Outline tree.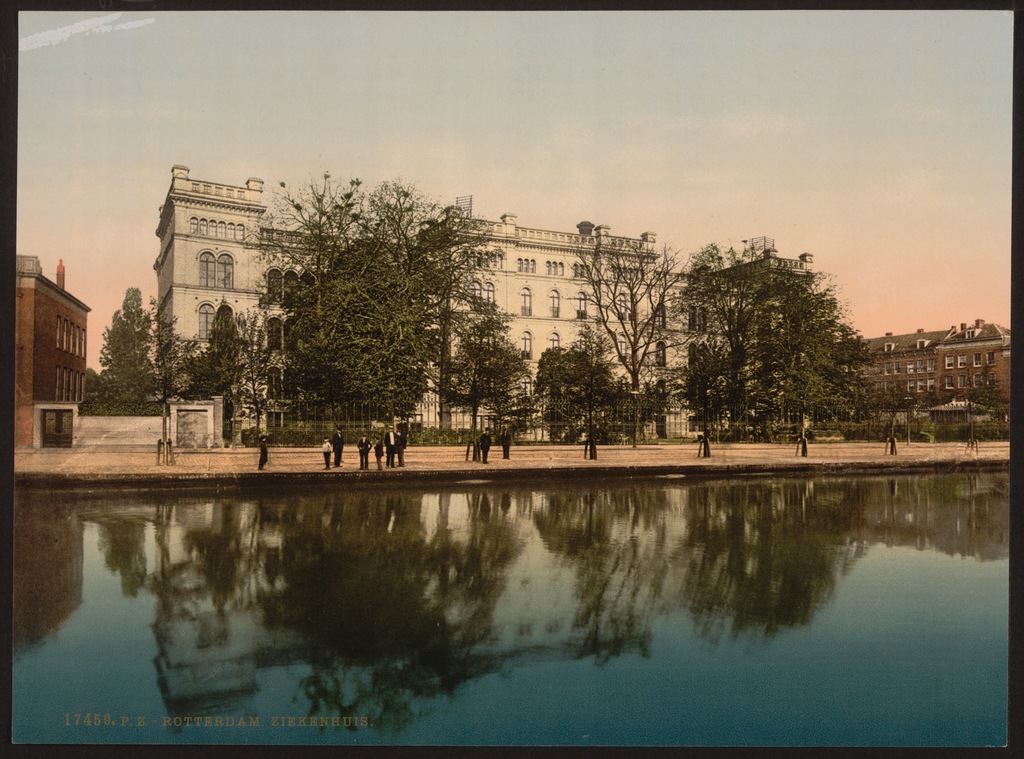
Outline: [669, 223, 873, 441].
